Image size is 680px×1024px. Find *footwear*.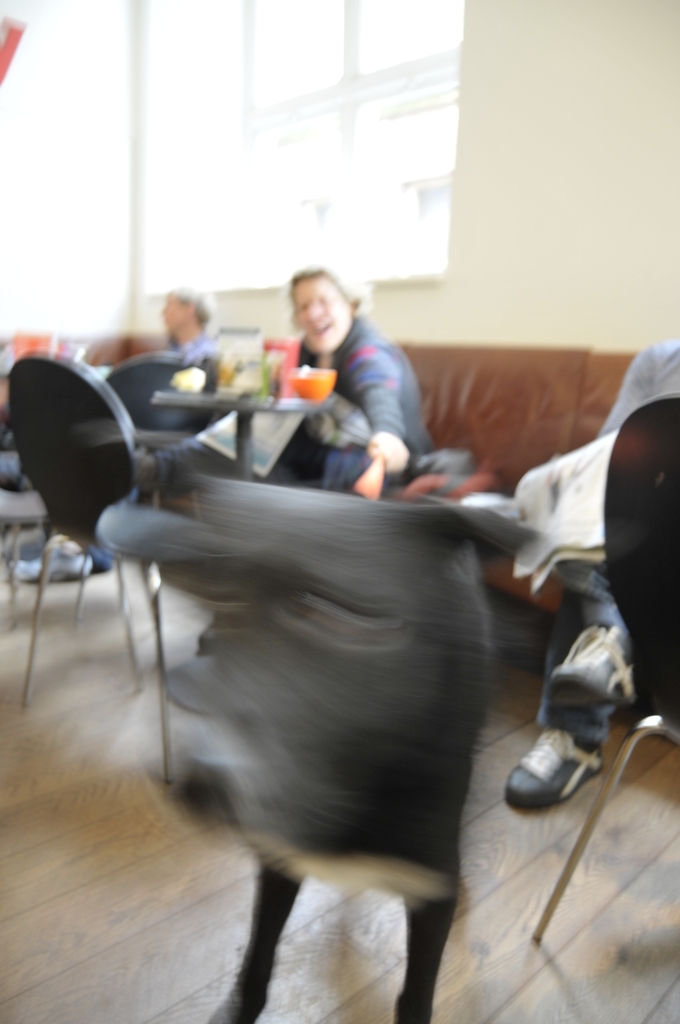
bbox(551, 617, 633, 715).
